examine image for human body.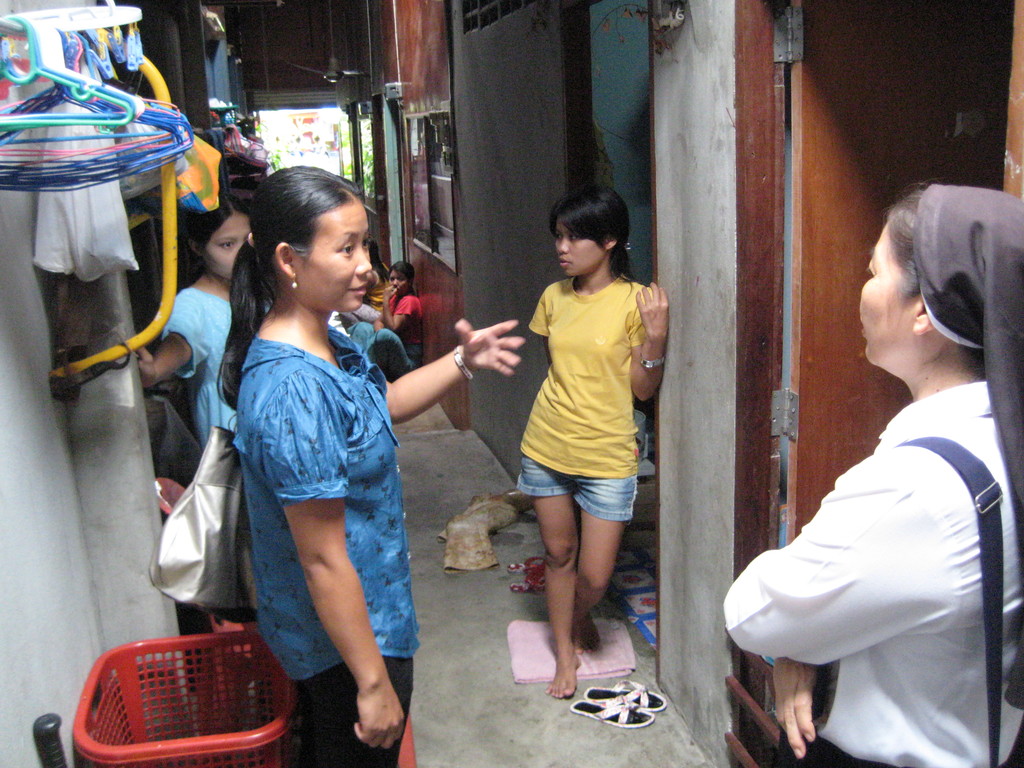
Examination result: <bbox>134, 274, 269, 451</bbox>.
